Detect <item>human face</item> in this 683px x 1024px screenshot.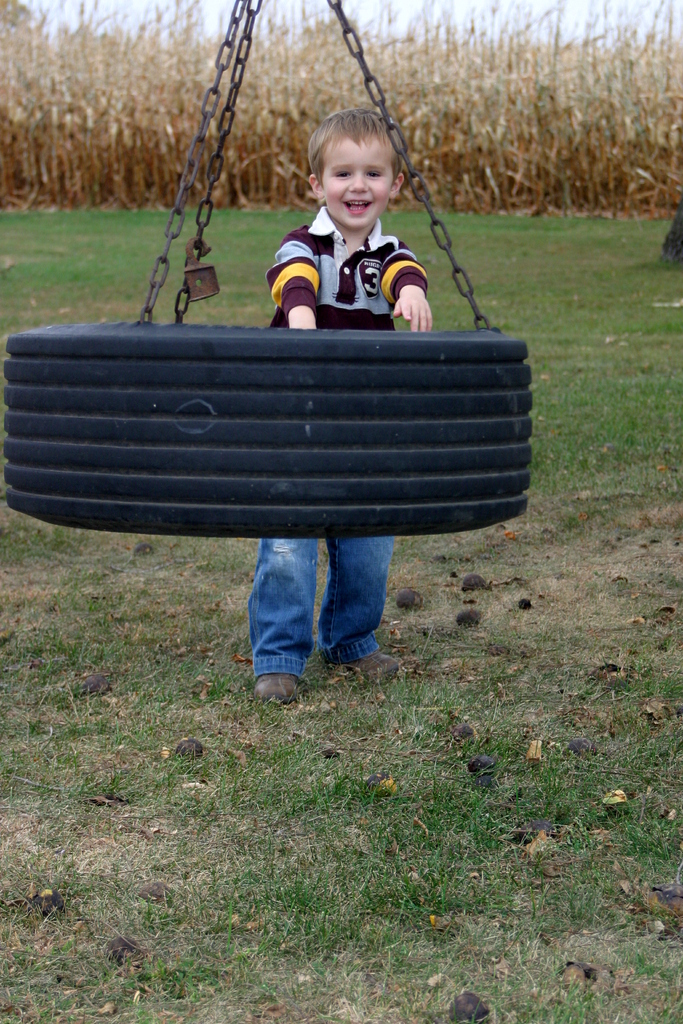
Detection: [x1=320, y1=133, x2=397, y2=231].
